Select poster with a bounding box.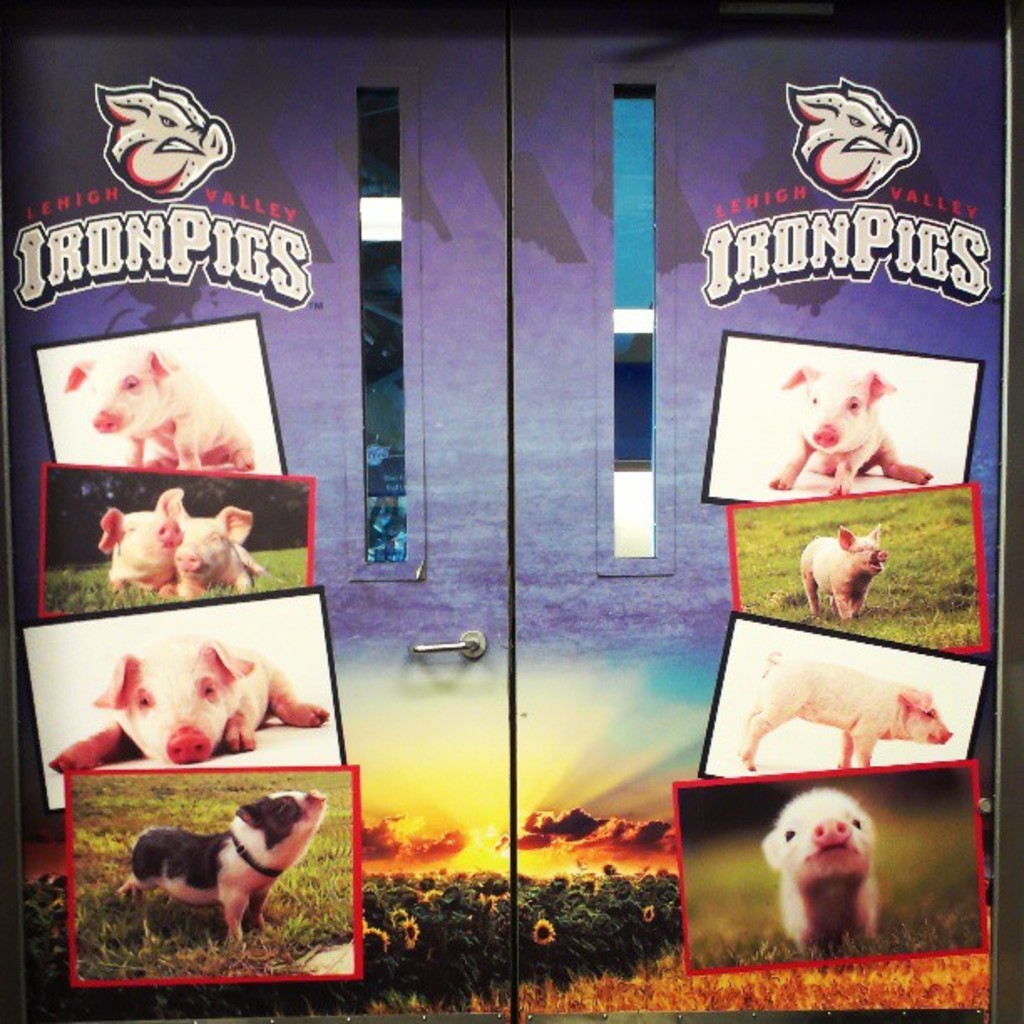
select_region(0, 0, 1022, 1022).
